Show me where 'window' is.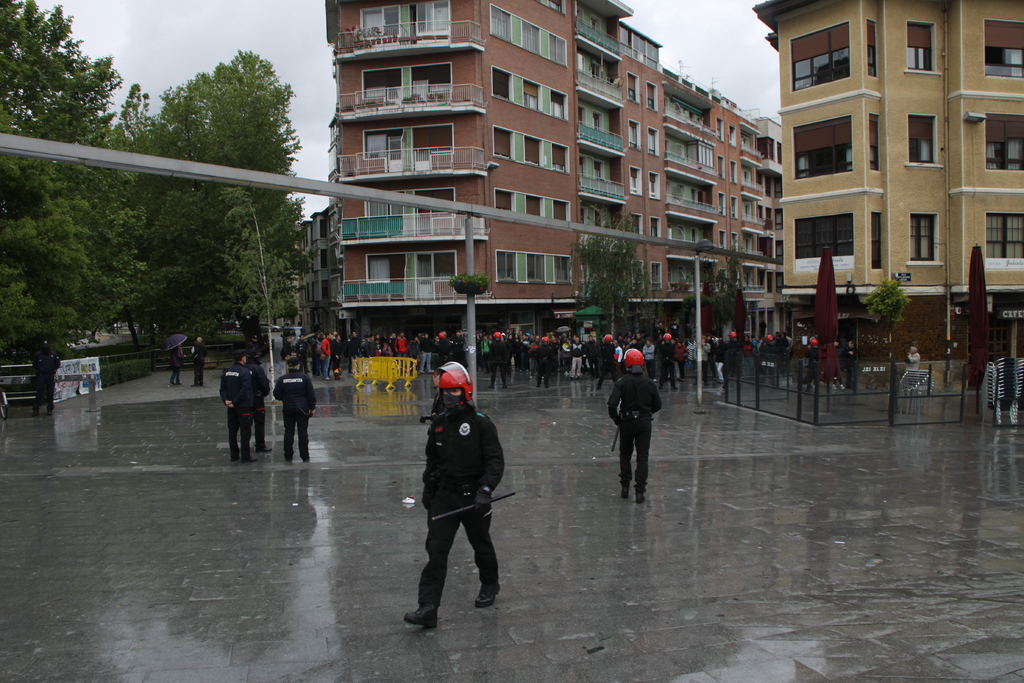
'window' is at l=490, t=124, r=514, b=162.
